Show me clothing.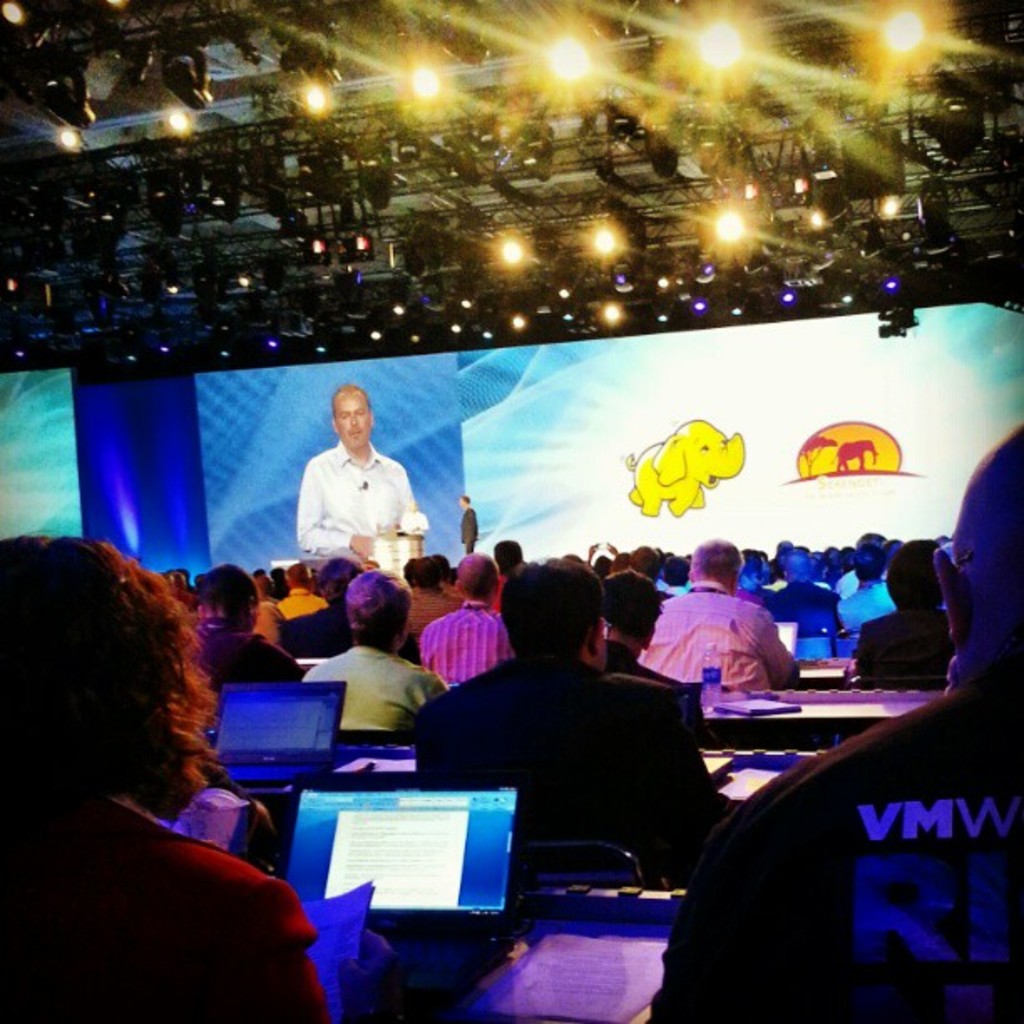
clothing is here: bbox=[428, 649, 728, 877].
